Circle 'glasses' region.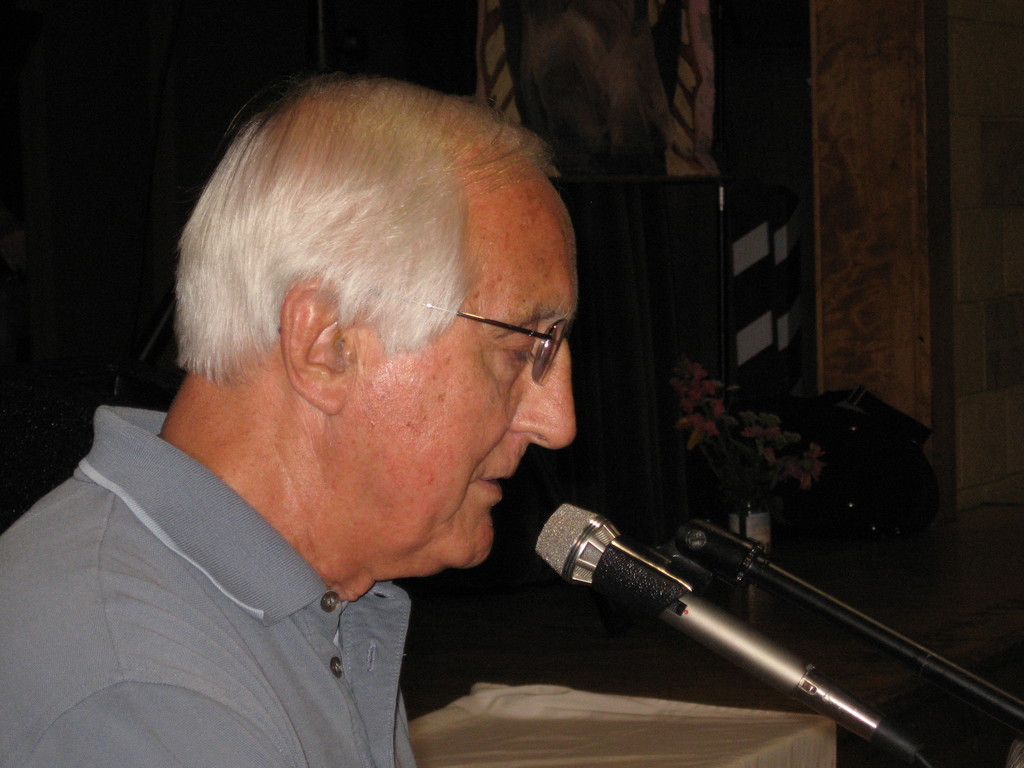
Region: Rect(274, 276, 568, 385).
